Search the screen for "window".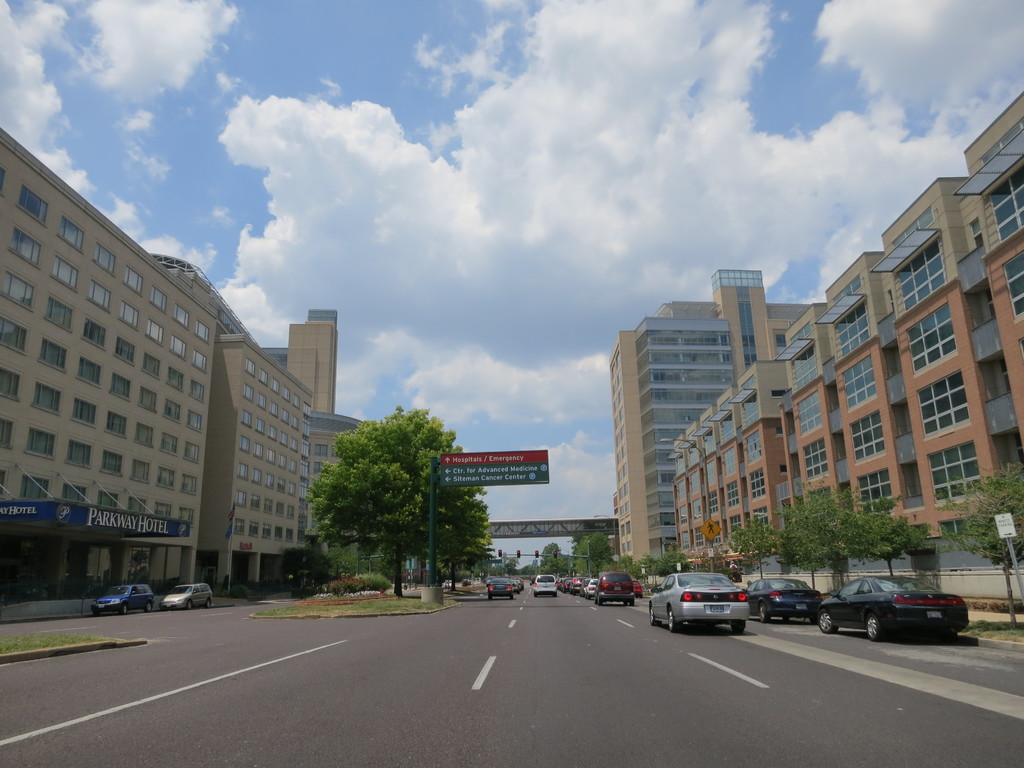
Found at x1=252 y1=471 x2=264 y2=483.
